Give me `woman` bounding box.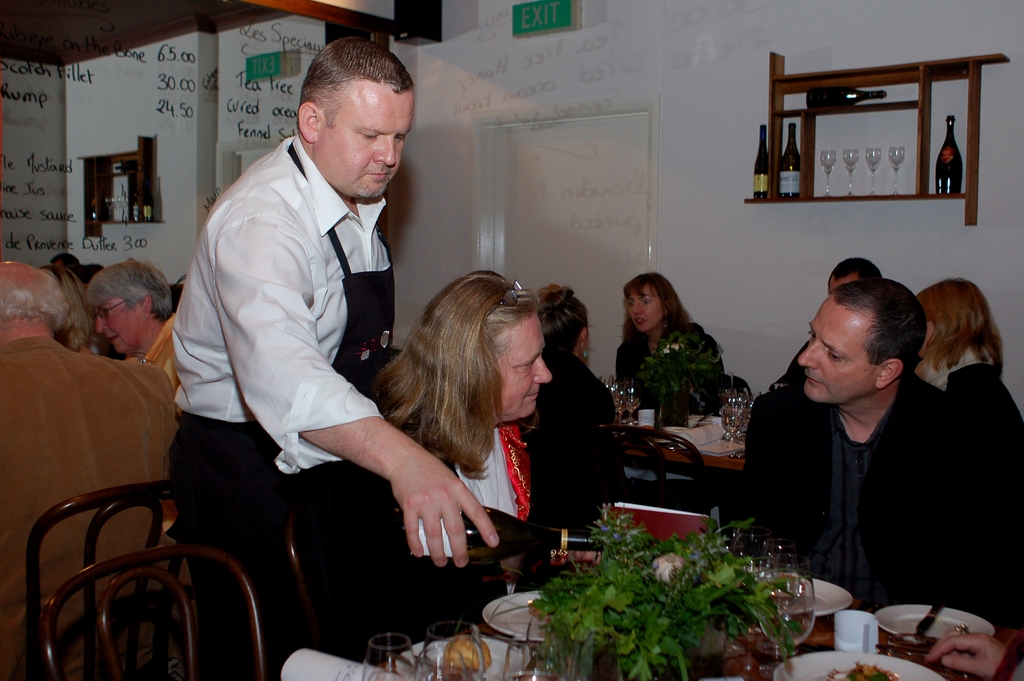
rect(534, 293, 620, 418).
